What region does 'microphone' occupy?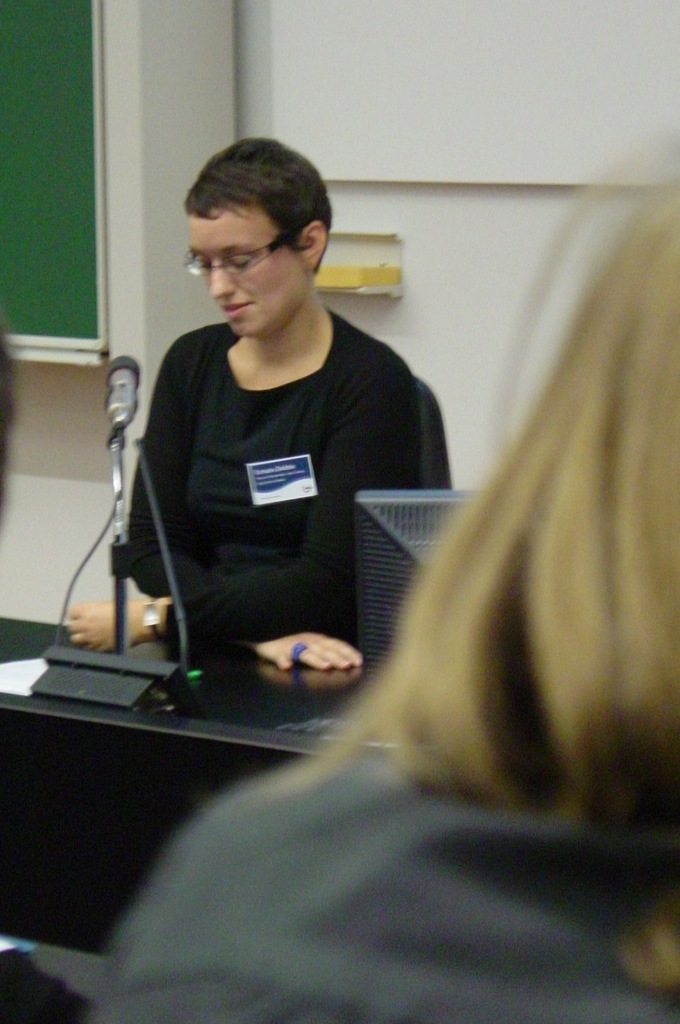
{"left": 91, "top": 349, "right": 147, "bottom": 461}.
